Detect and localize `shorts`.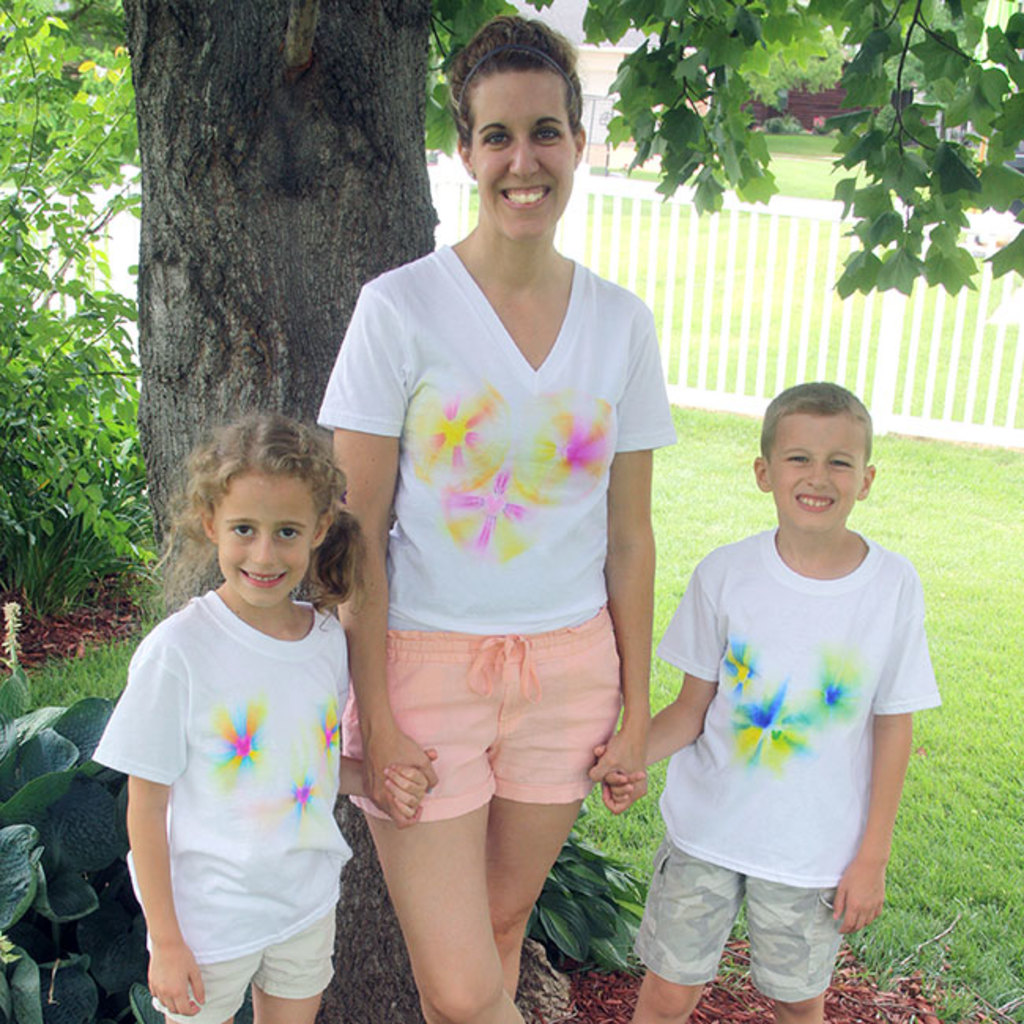
Localized at (151, 903, 339, 1022).
